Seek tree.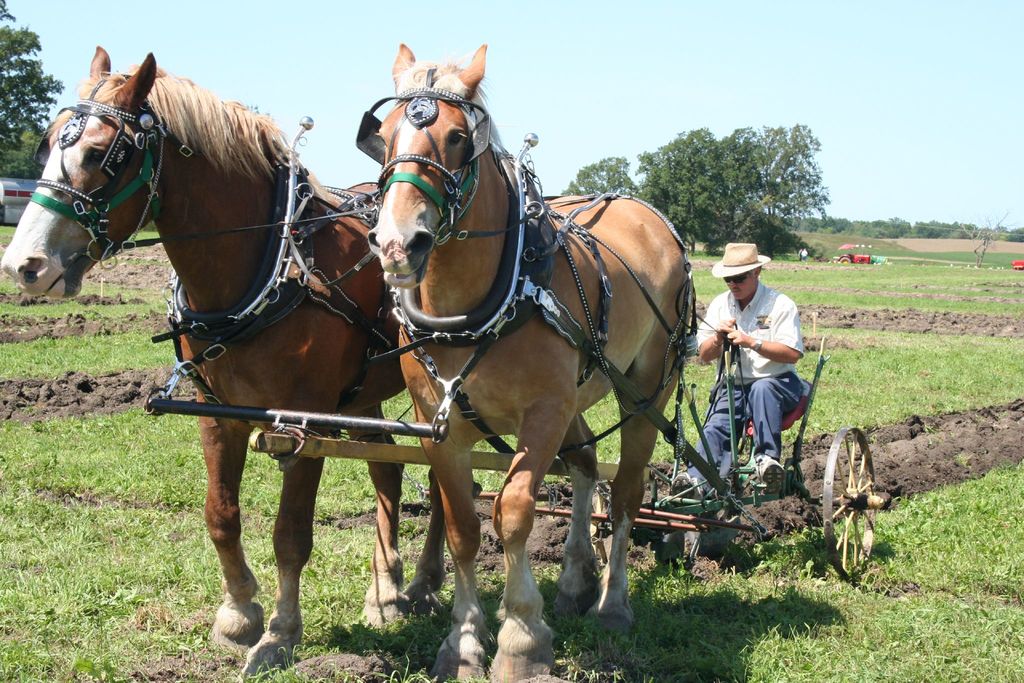
[left=565, top=156, right=654, bottom=205].
